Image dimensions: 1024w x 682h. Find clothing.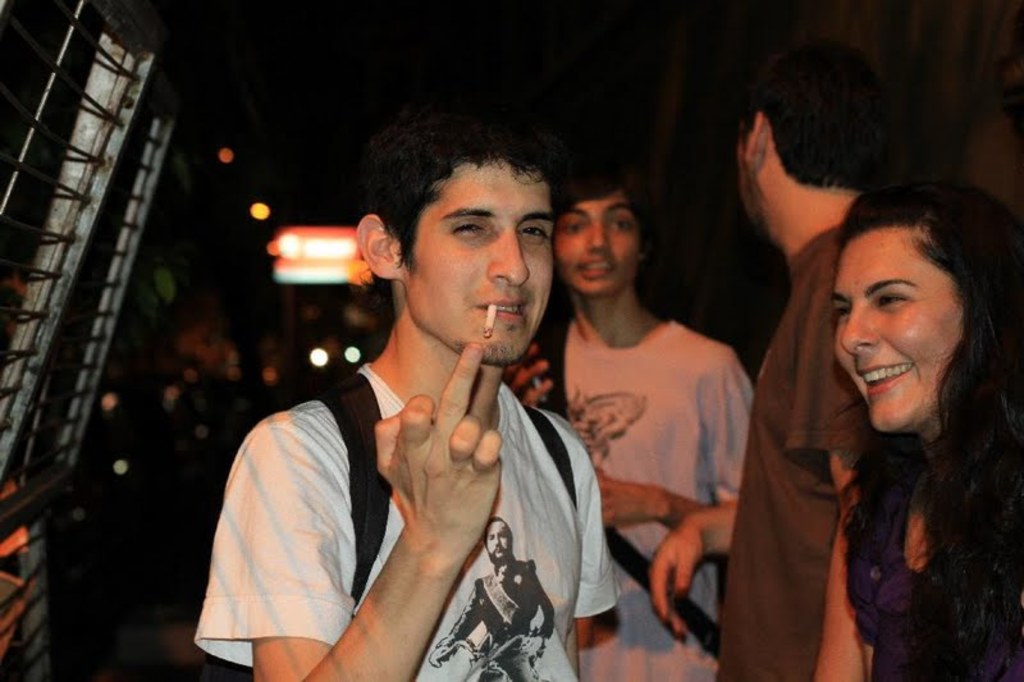
718,226,877,681.
